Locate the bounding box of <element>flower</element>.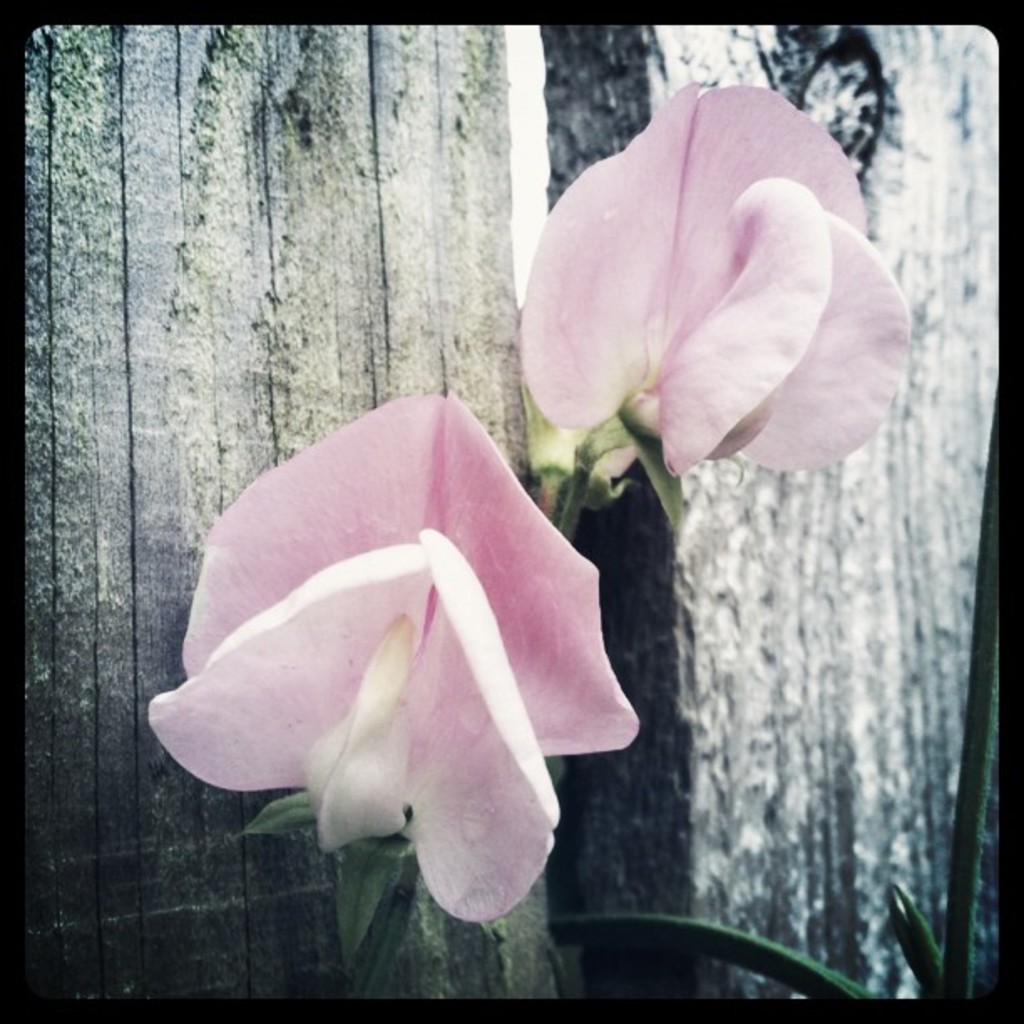
Bounding box: {"left": 131, "top": 395, "right": 661, "bottom": 915}.
